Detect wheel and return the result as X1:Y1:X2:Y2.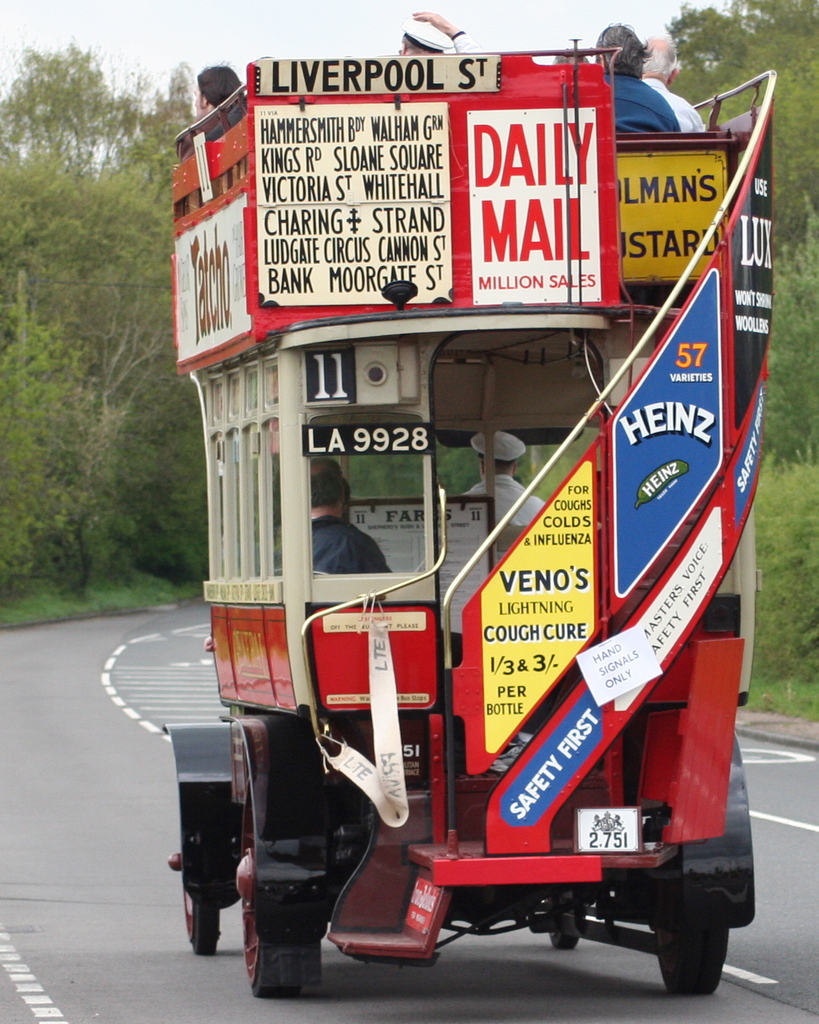
237:774:312:1007.
